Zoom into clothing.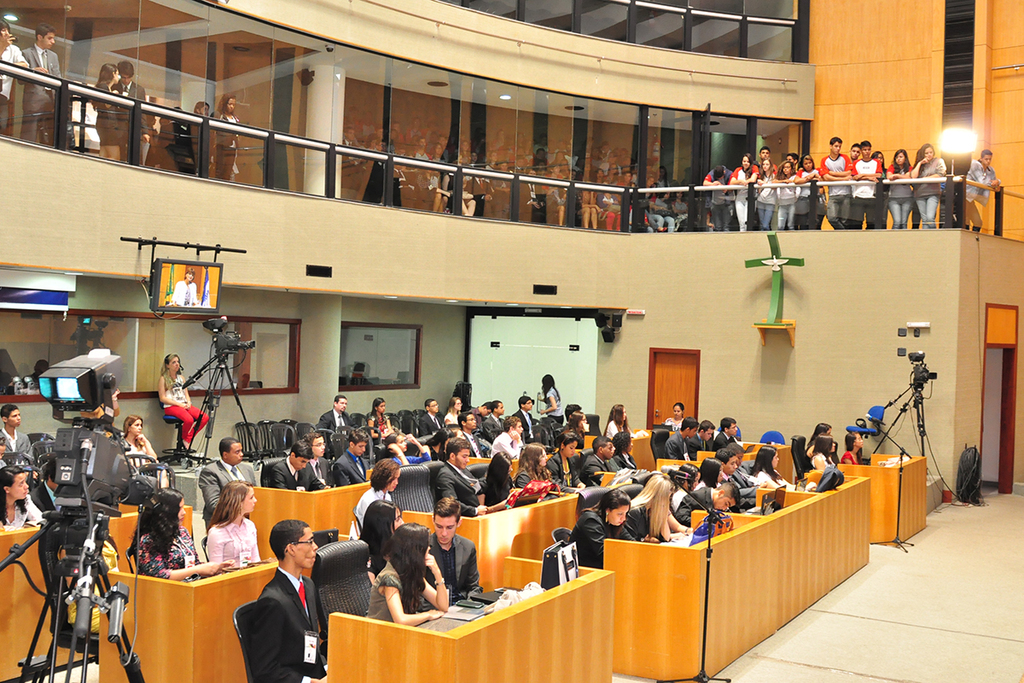
Zoom target: 205 518 259 581.
